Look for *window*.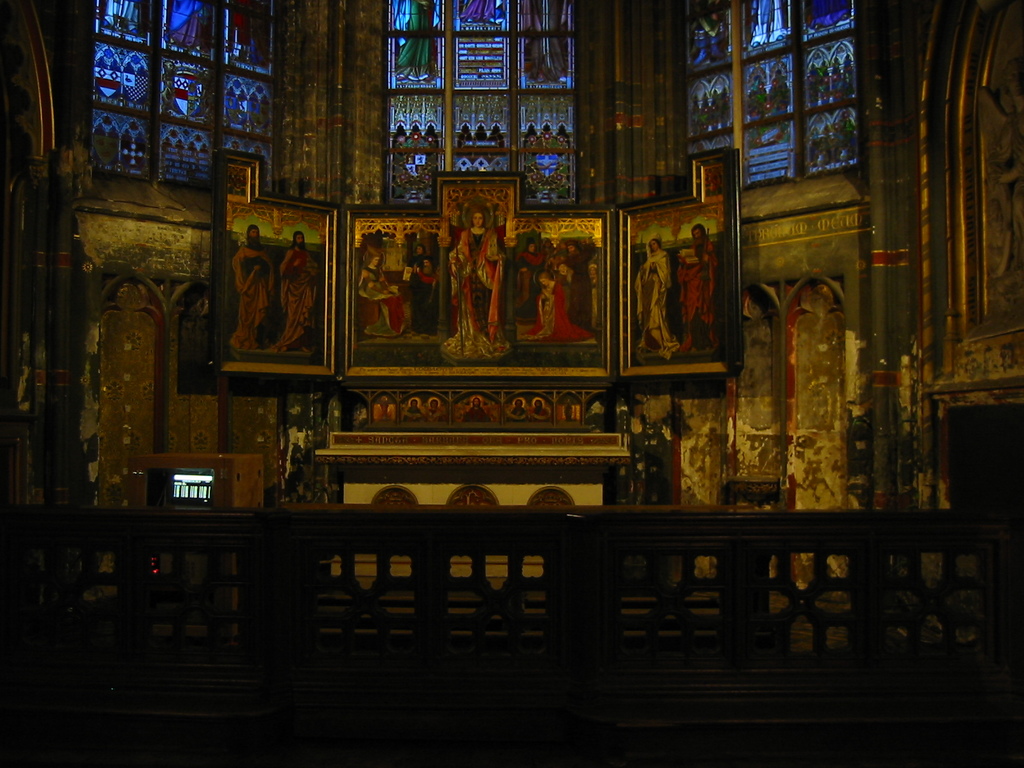
Found: bbox=(172, 467, 214, 509).
